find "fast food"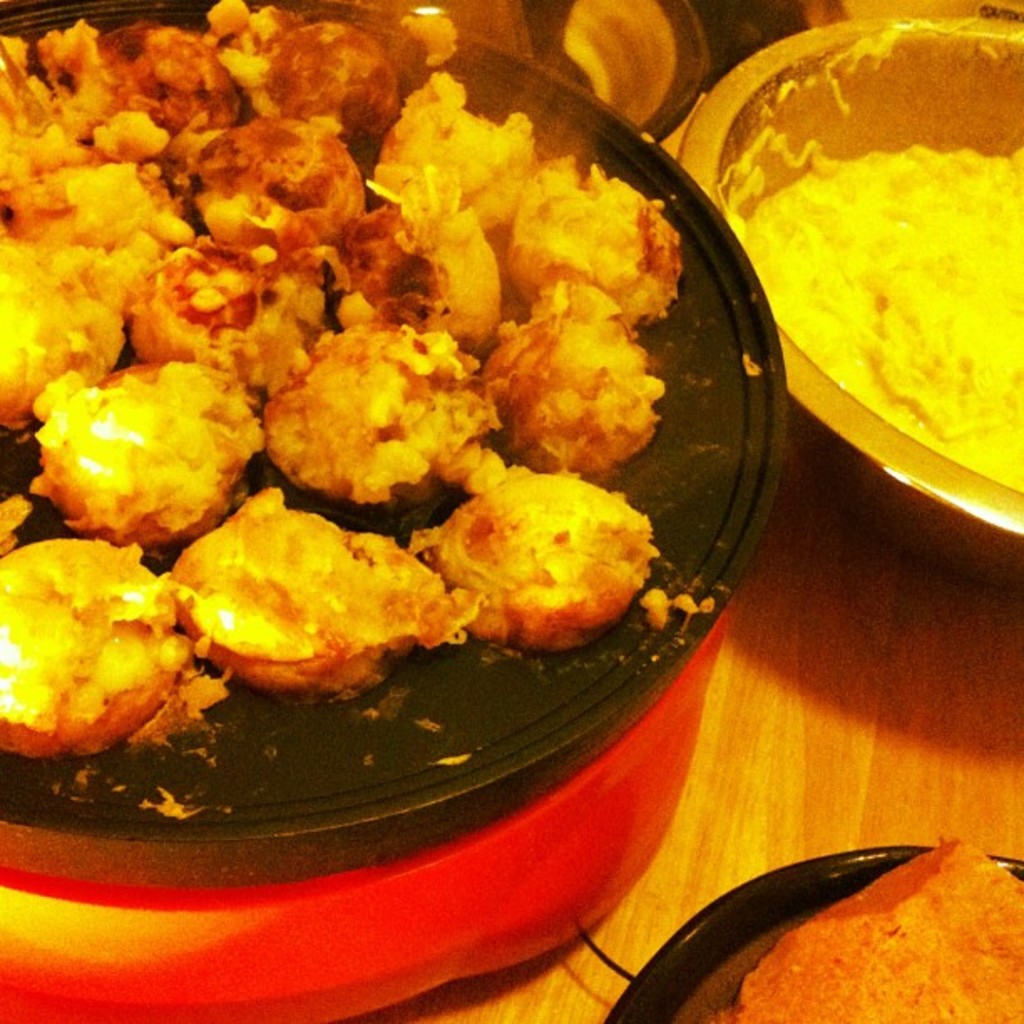
bbox=(509, 161, 688, 338)
